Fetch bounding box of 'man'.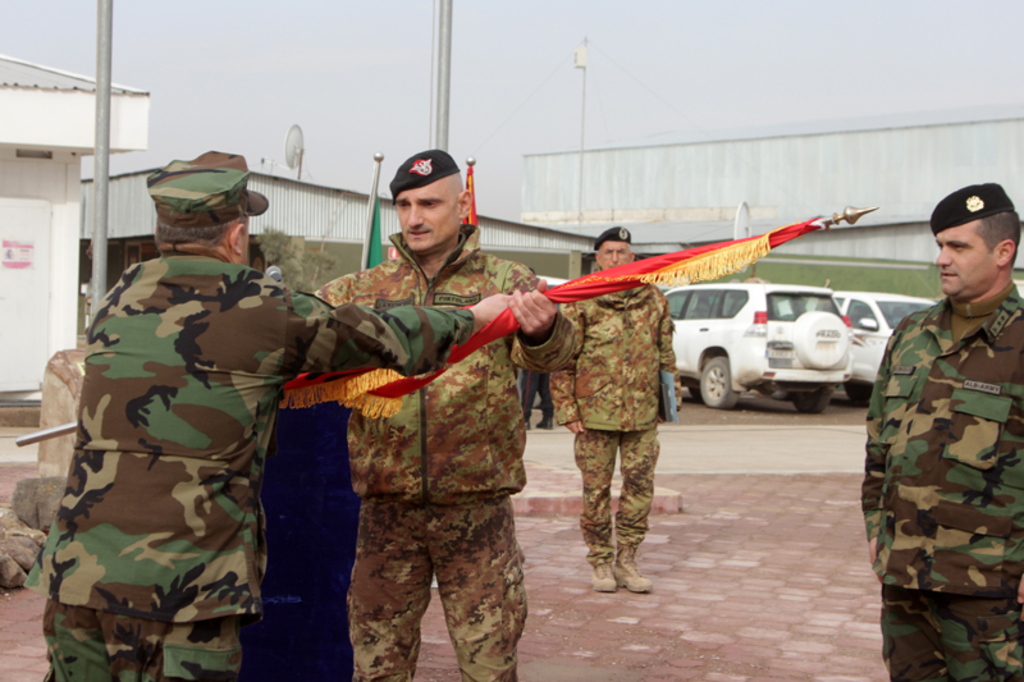
Bbox: <bbox>19, 151, 532, 681</bbox>.
